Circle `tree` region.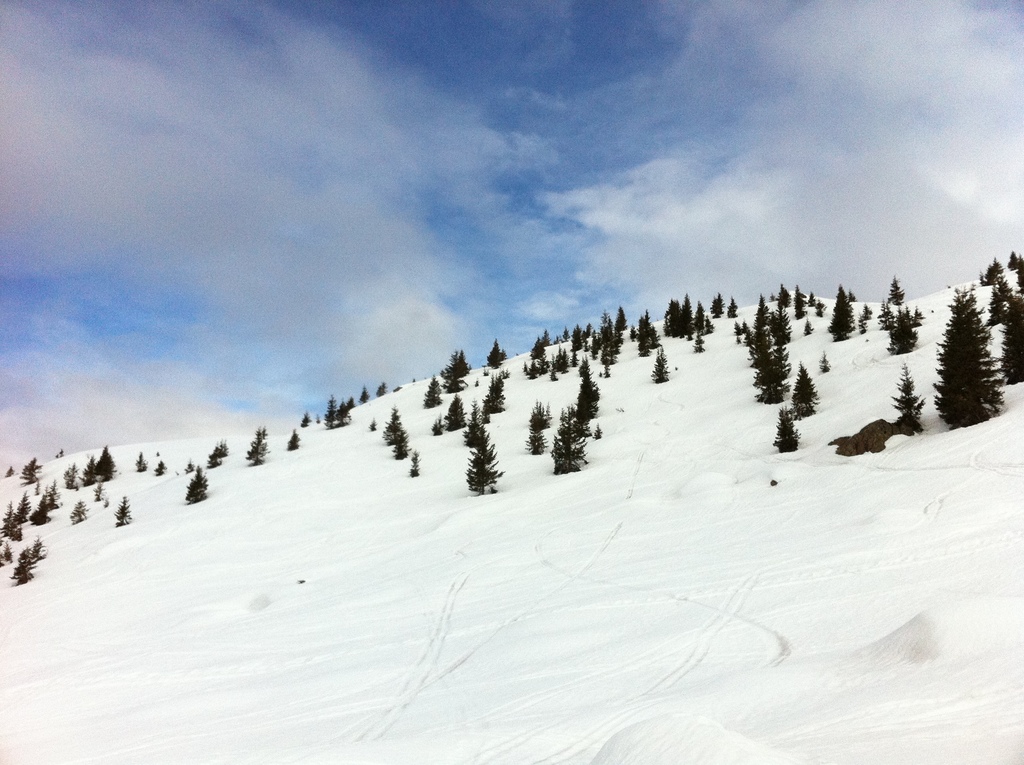
Region: <bbox>529, 430, 548, 455</bbox>.
